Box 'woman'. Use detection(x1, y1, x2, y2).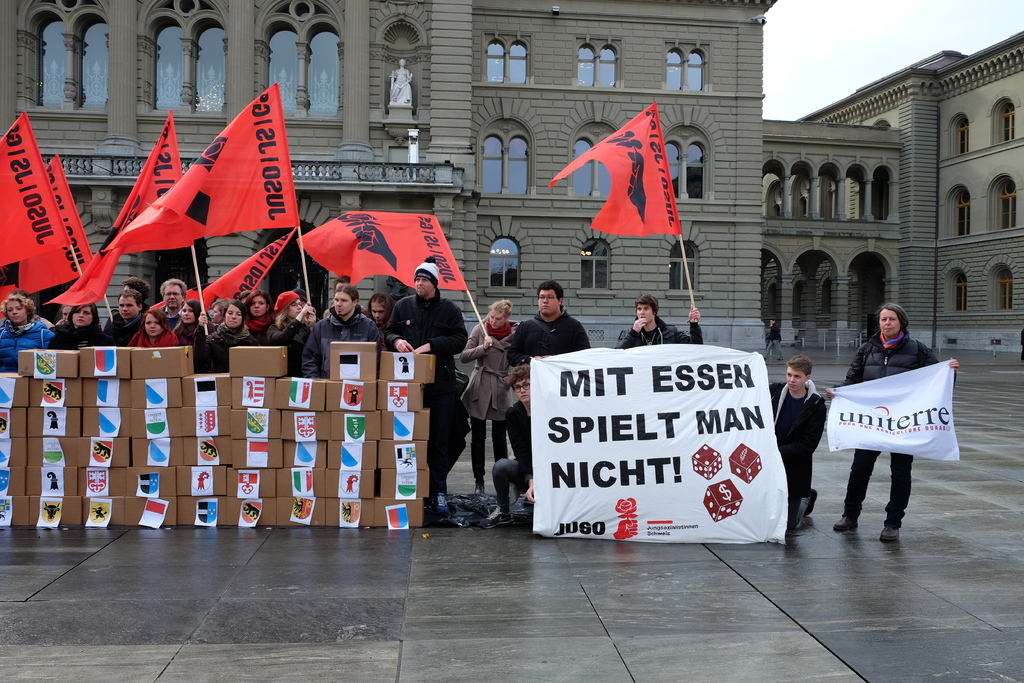
detection(131, 312, 189, 345).
